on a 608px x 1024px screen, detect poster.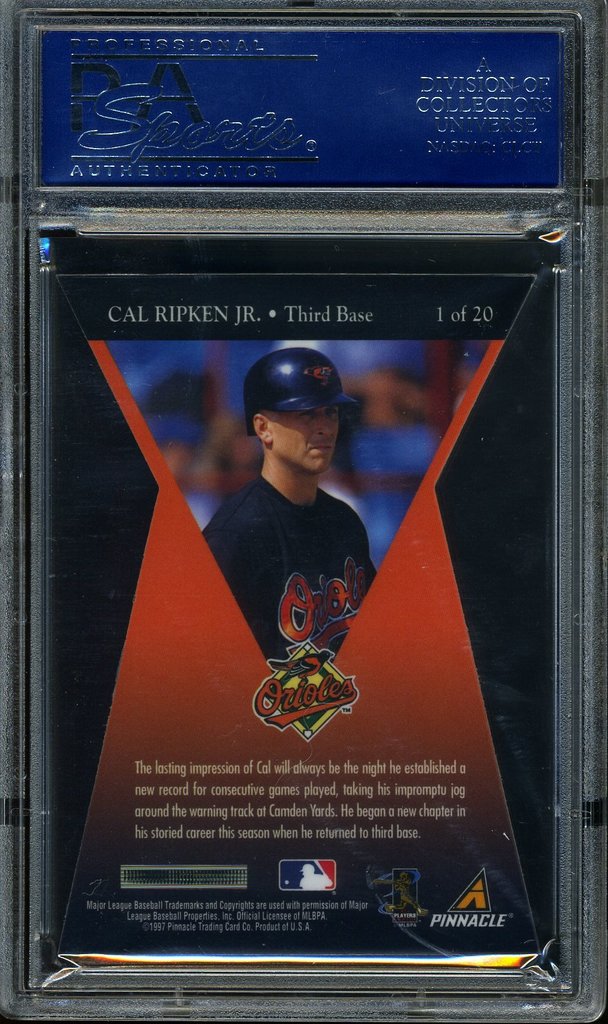
crop(46, 275, 552, 964).
